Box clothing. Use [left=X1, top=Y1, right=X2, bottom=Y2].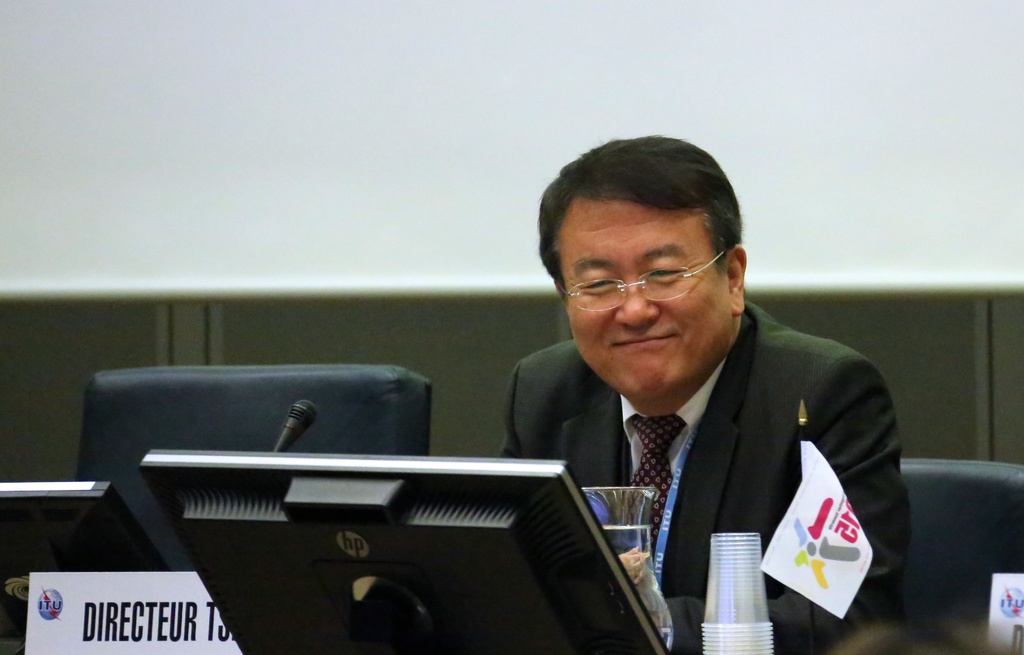
[left=497, top=304, right=916, bottom=626].
